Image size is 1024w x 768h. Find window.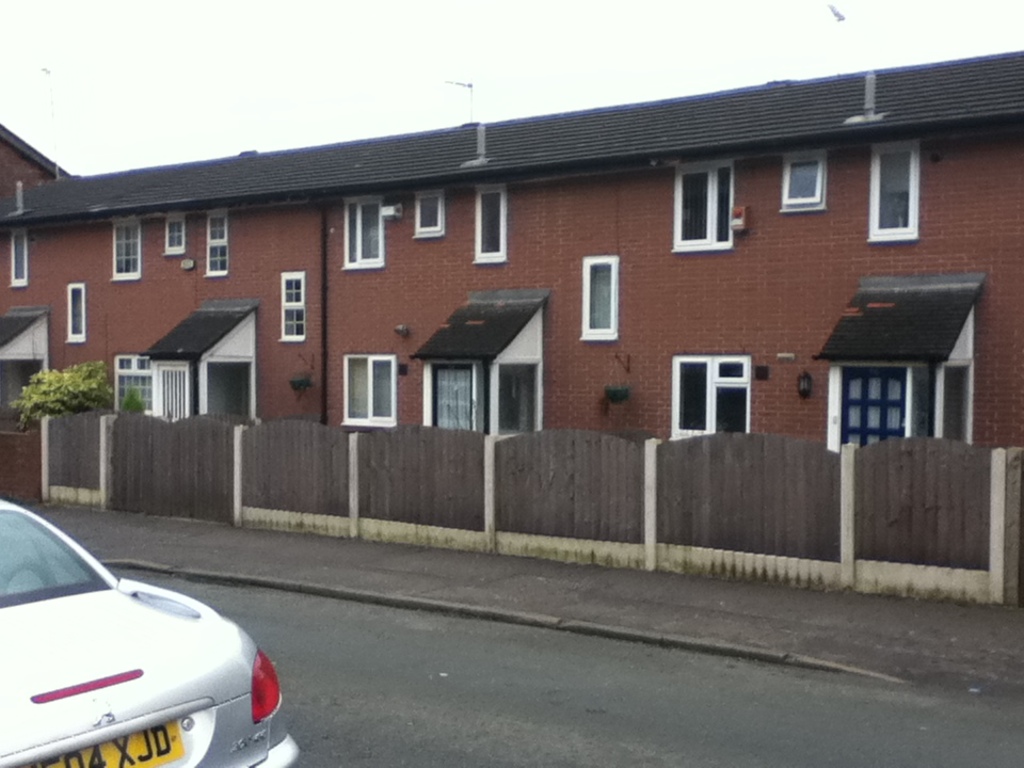
region(282, 271, 305, 337).
